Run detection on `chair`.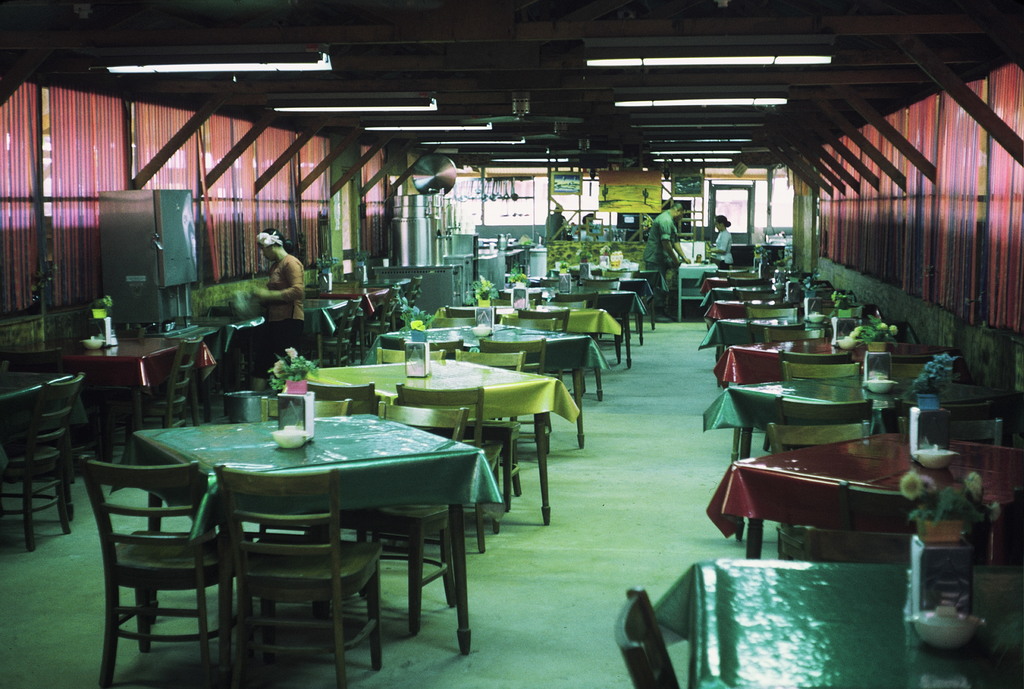
Result: {"left": 883, "top": 361, "right": 951, "bottom": 377}.
